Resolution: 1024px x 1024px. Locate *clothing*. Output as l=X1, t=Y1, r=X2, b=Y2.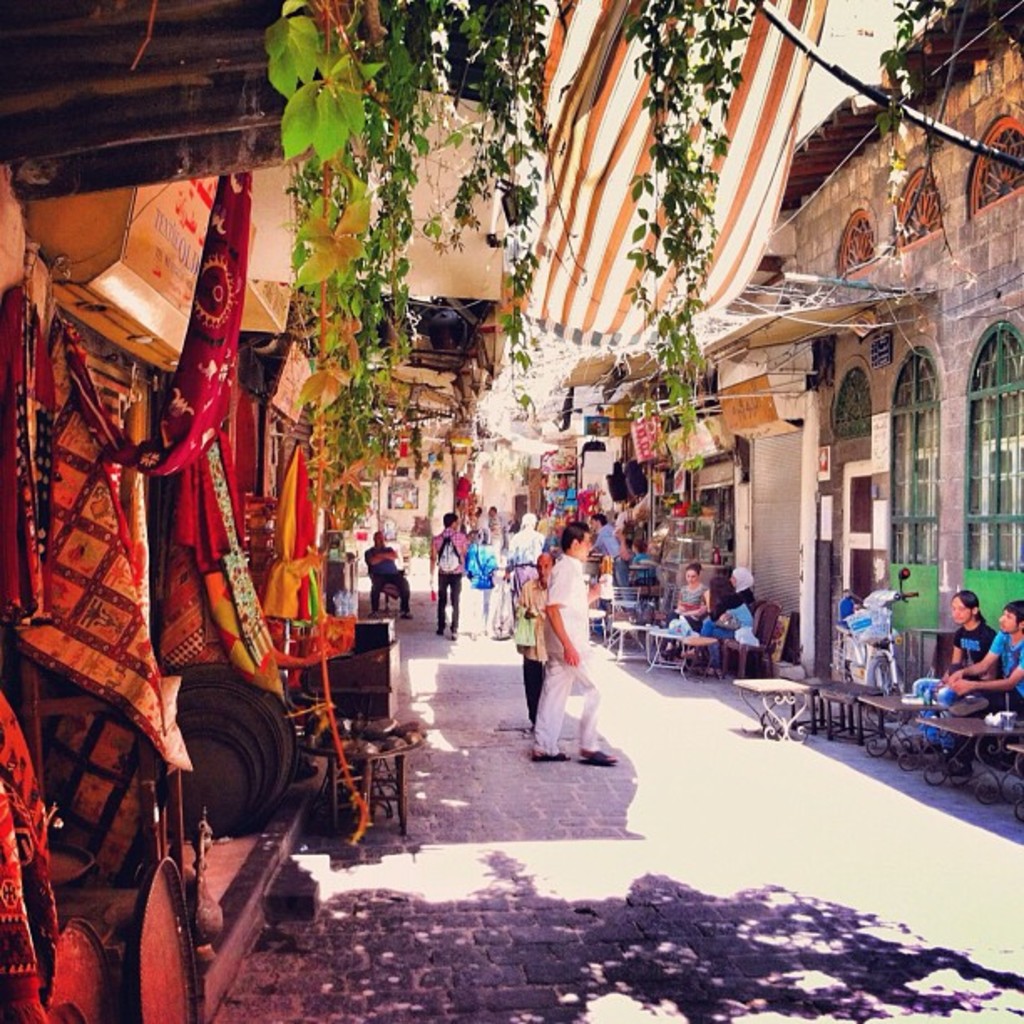
l=517, t=566, r=549, b=661.
